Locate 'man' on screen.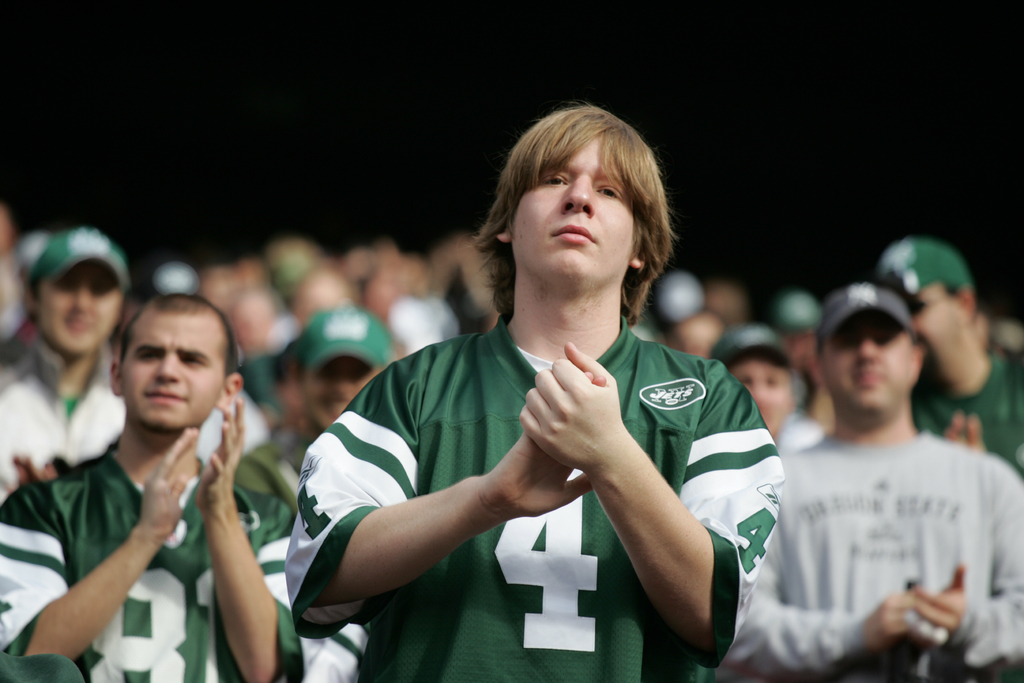
On screen at (x1=875, y1=237, x2=1023, y2=484).
